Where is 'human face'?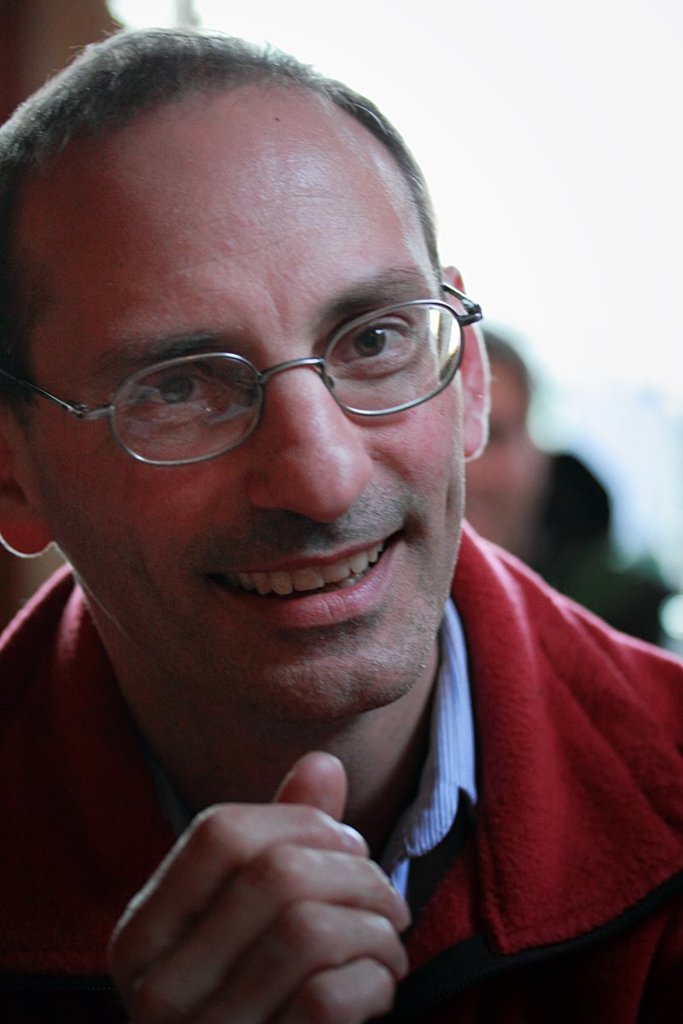
locate(22, 140, 469, 715).
